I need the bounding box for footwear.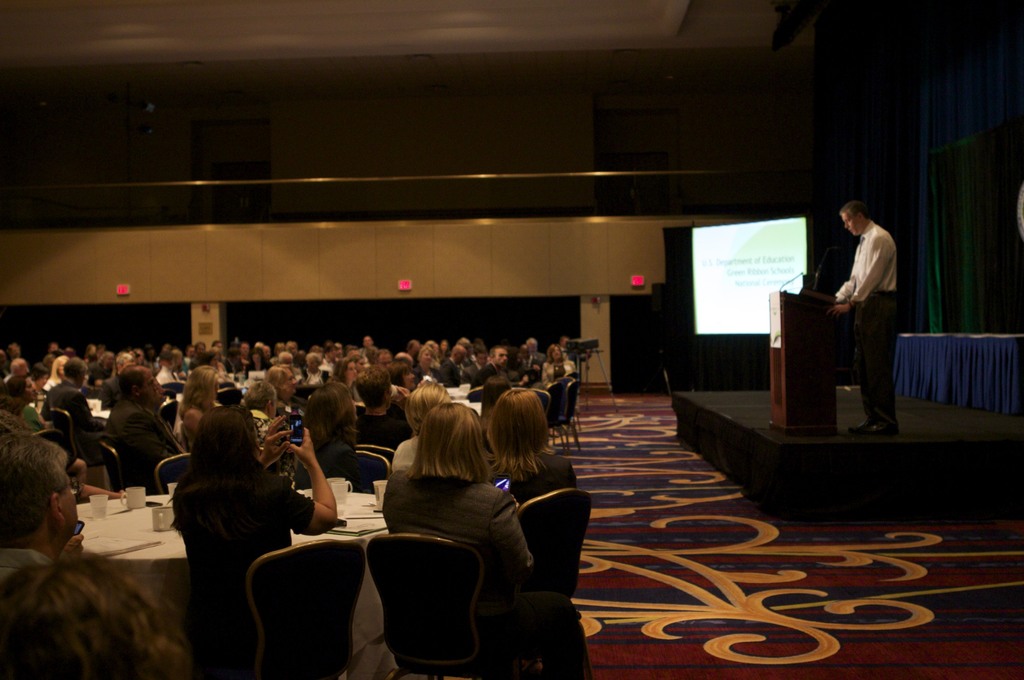
Here it is: {"x1": 851, "y1": 420, "x2": 897, "y2": 438}.
